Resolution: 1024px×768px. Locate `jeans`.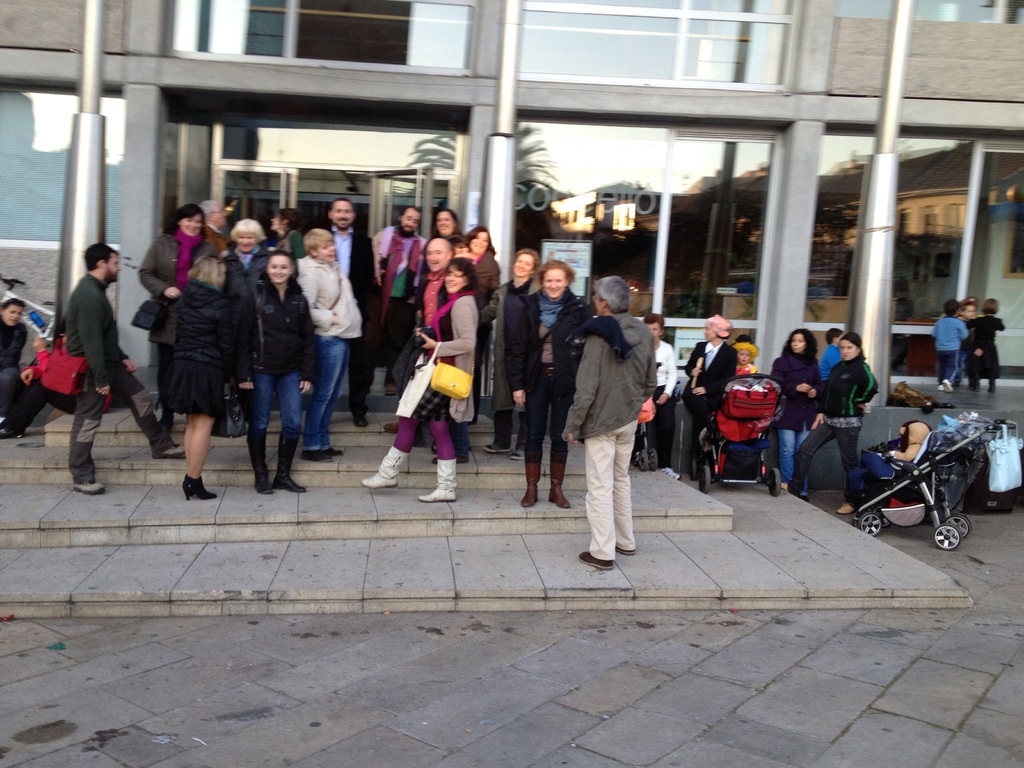
rect(794, 427, 863, 505).
